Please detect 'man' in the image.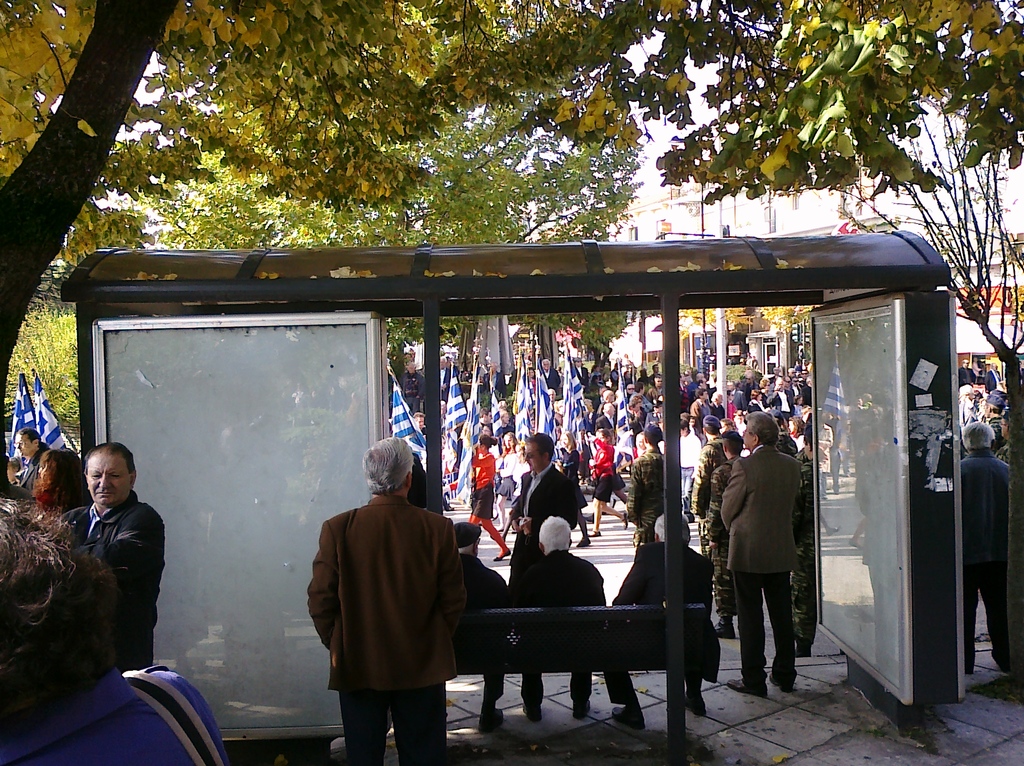
[301,443,489,756].
